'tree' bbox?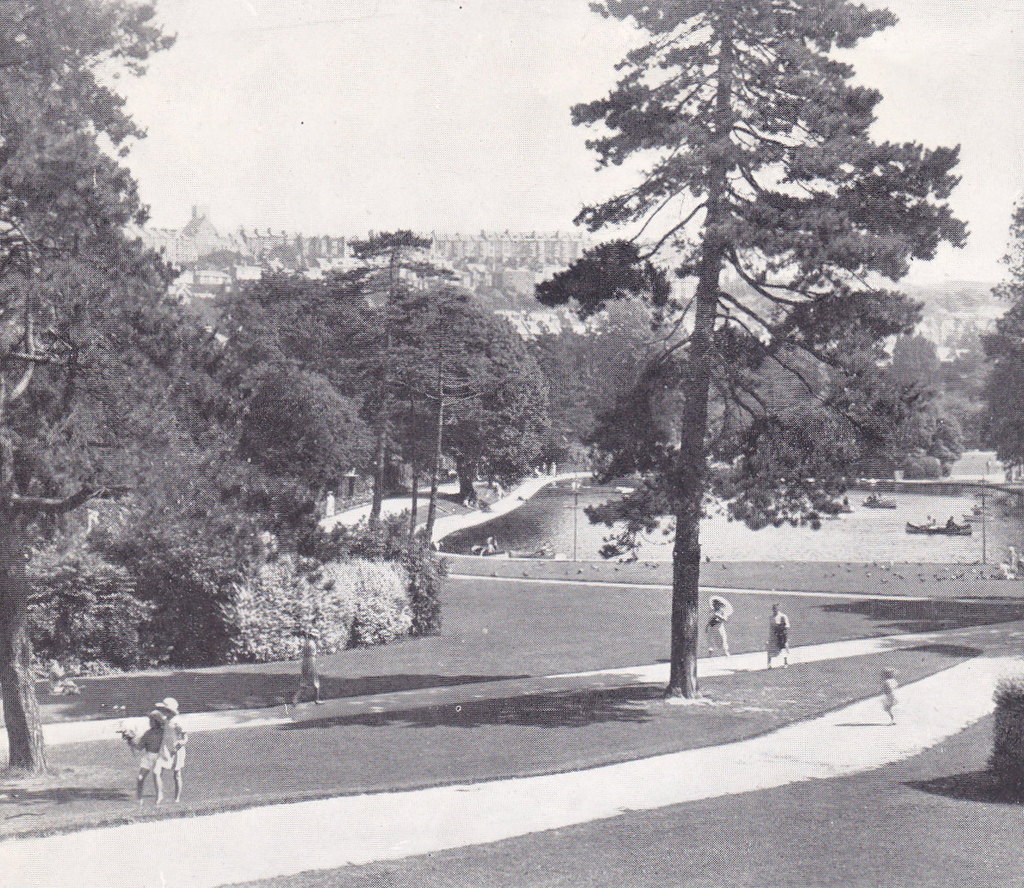
(742,334,818,418)
